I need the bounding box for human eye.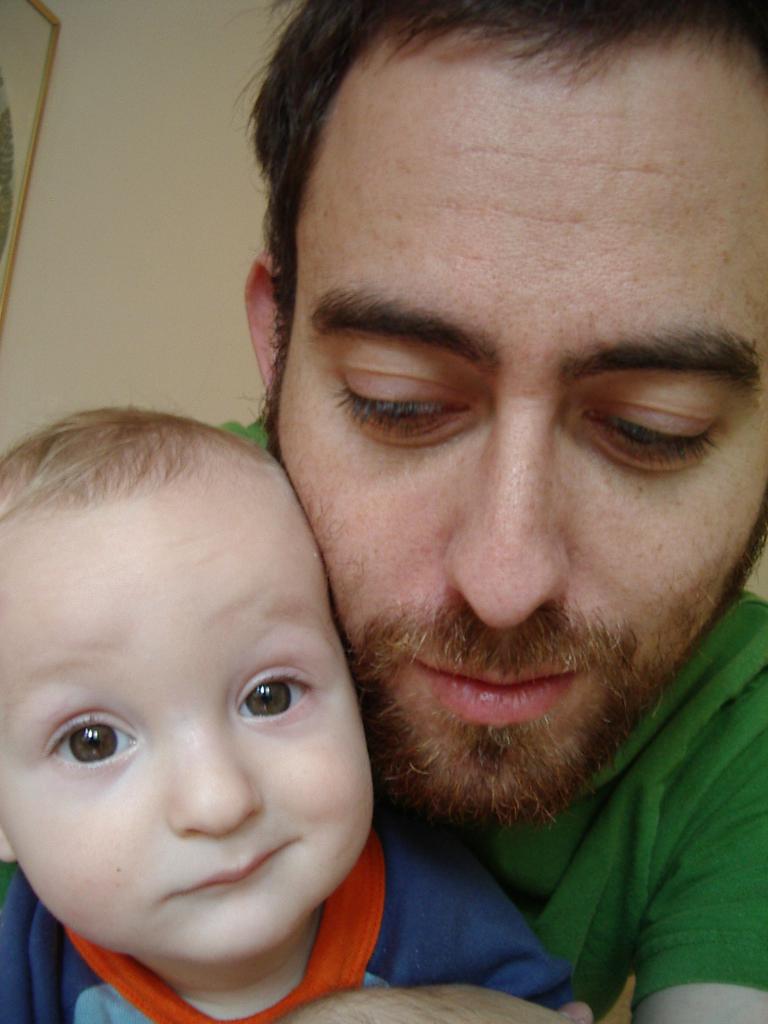
Here it is: locate(333, 355, 476, 440).
